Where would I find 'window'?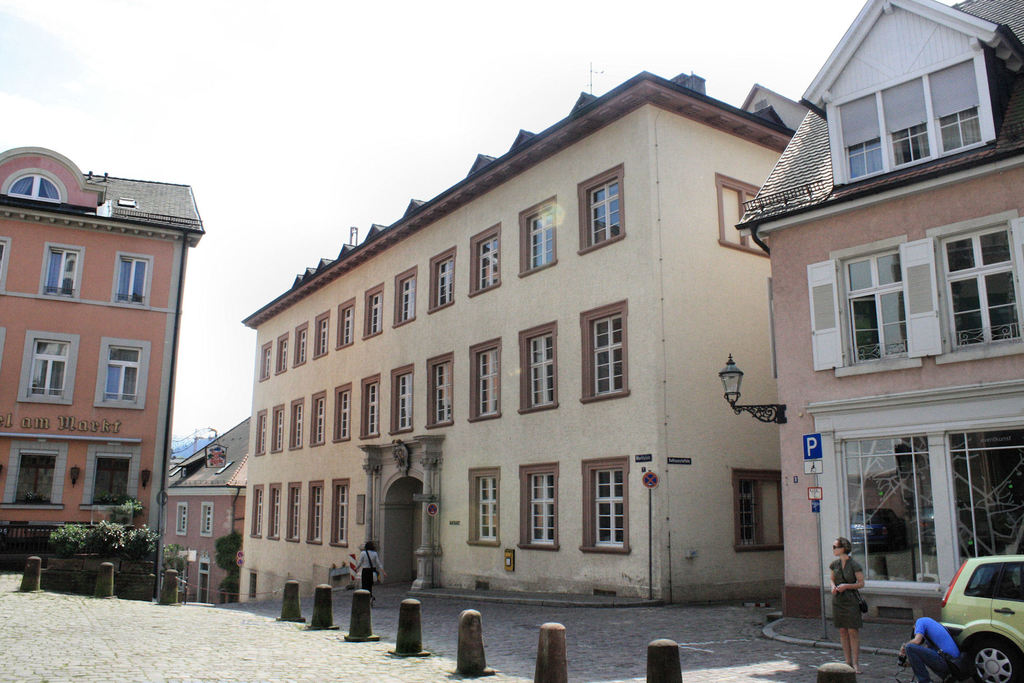
At (left=304, top=480, right=328, bottom=542).
